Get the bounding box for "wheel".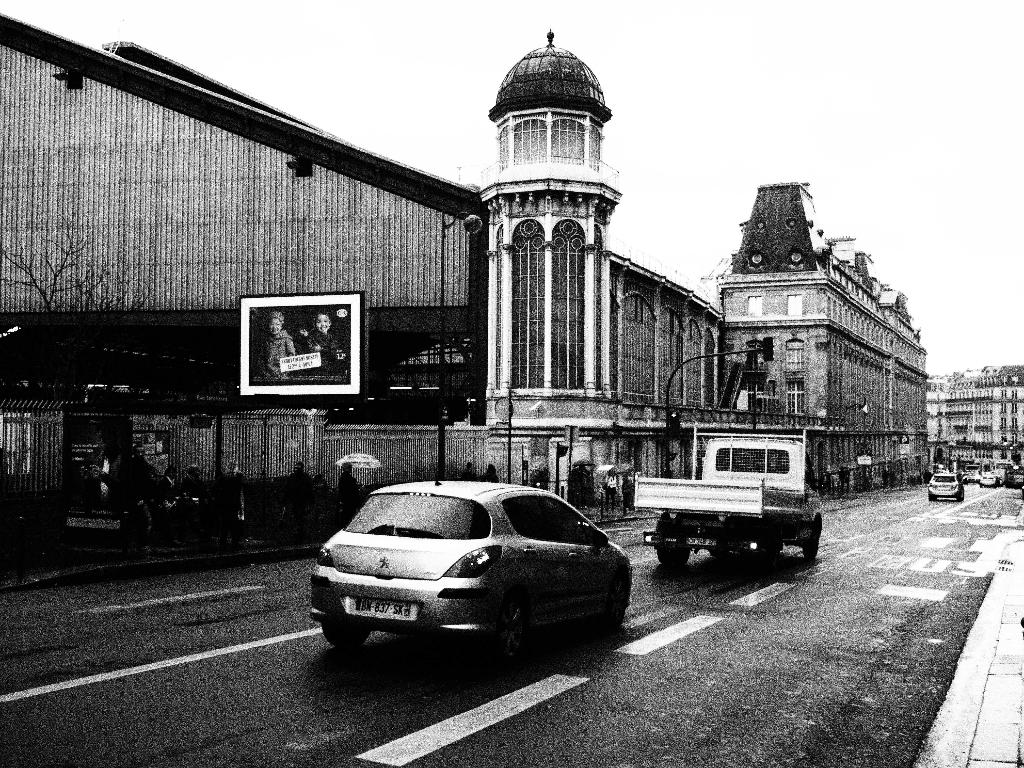
[left=954, top=498, right=961, bottom=503].
